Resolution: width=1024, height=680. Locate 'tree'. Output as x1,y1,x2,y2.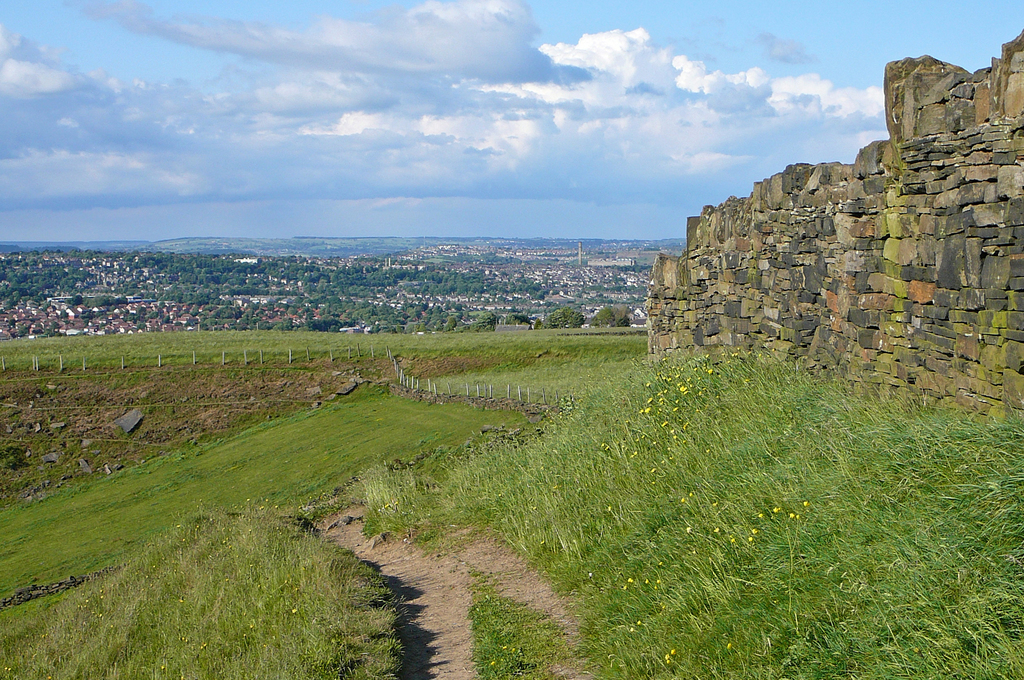
588,305,632,326.
